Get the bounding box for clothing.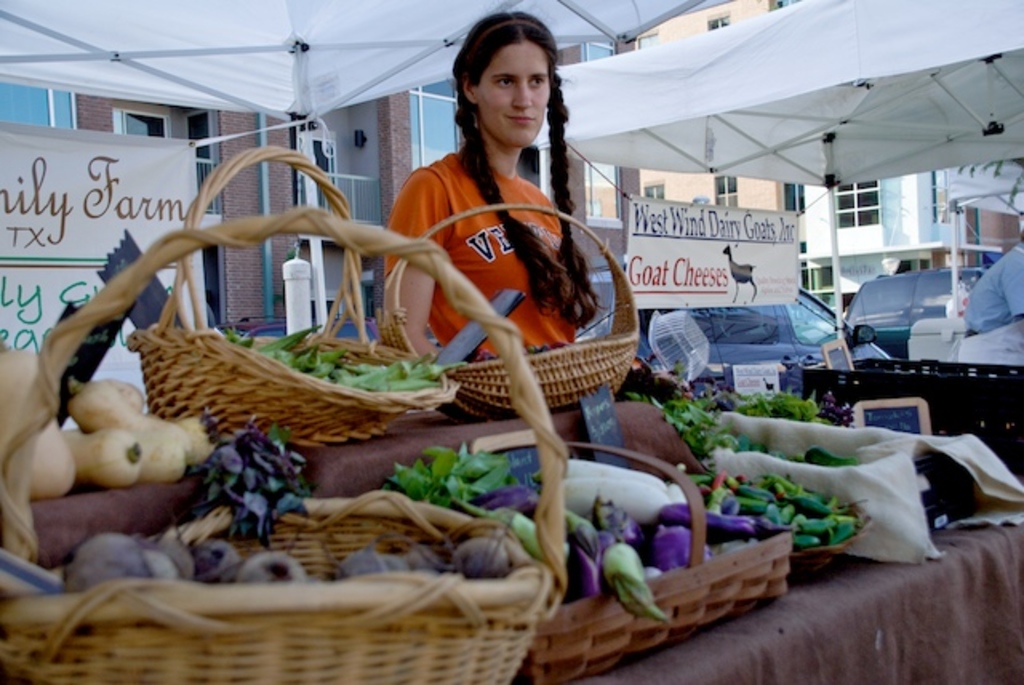
{"left": 379, "top": 123, "right": 592, "bottom": 375}.
